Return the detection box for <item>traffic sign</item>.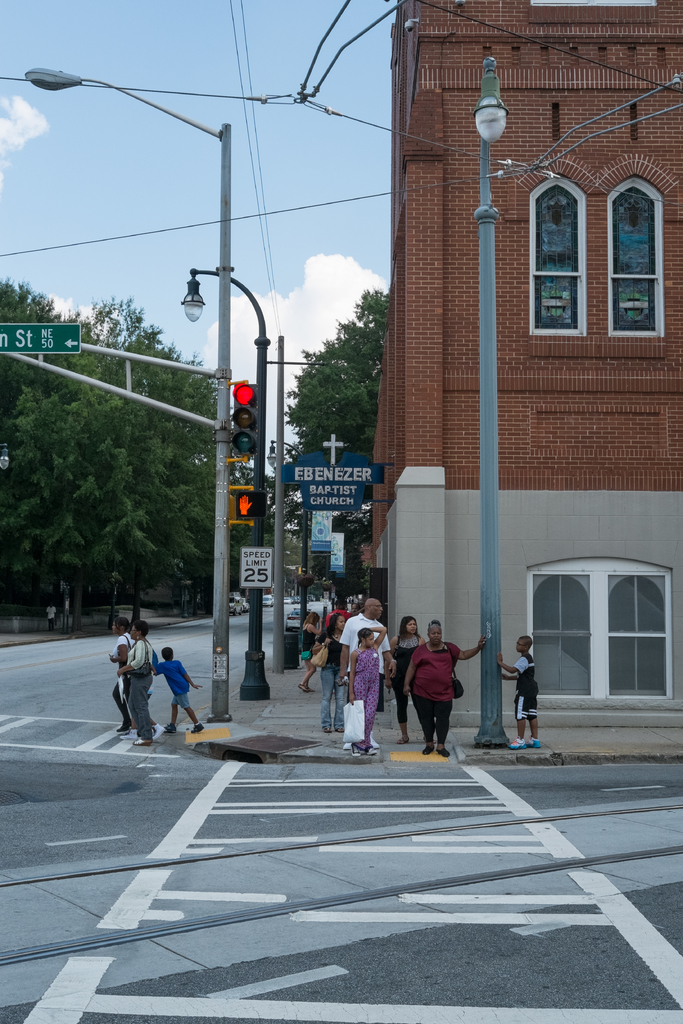
{"left": 280, "top": 454, "right": 387, "bottom": 533}.
